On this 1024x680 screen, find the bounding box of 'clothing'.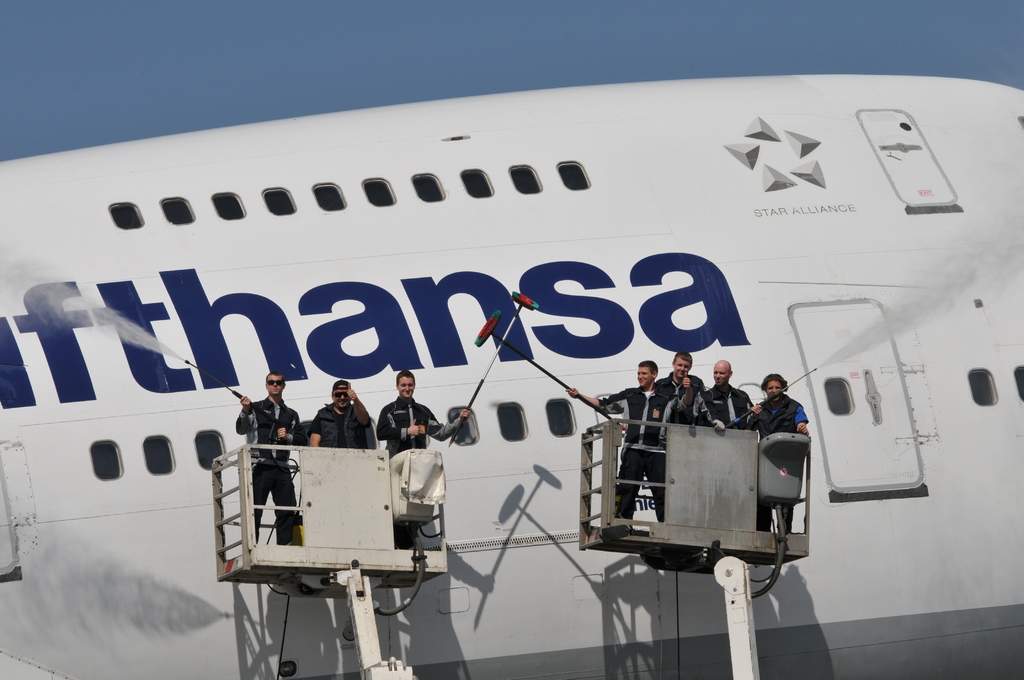
Bounding box: left=235, top=392, right=299, bottom=547.
